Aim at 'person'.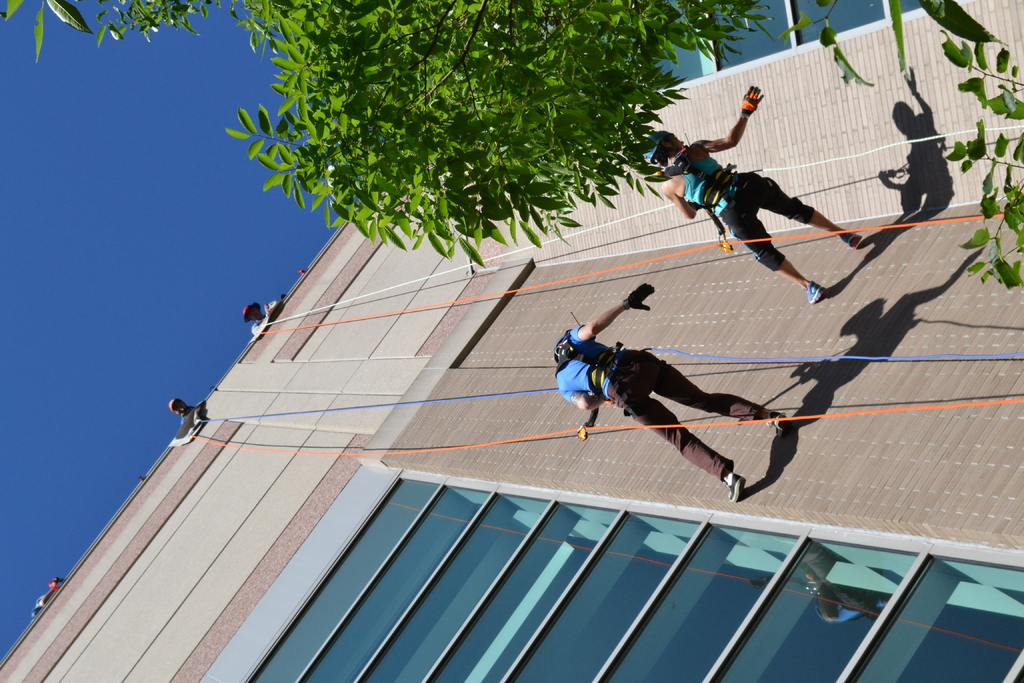
Aimed at {"x1": 556, "y1": 283, "x2": 797, "y2": 500}.
